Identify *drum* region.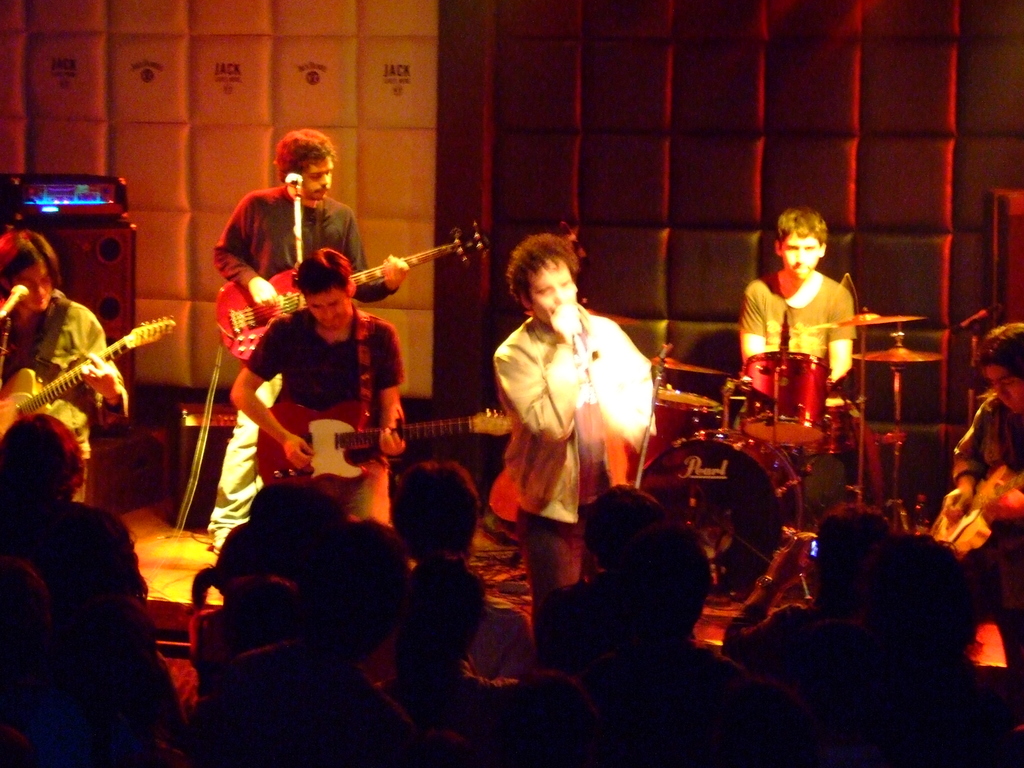
Region: select_region(643, 388, 721, 465).
